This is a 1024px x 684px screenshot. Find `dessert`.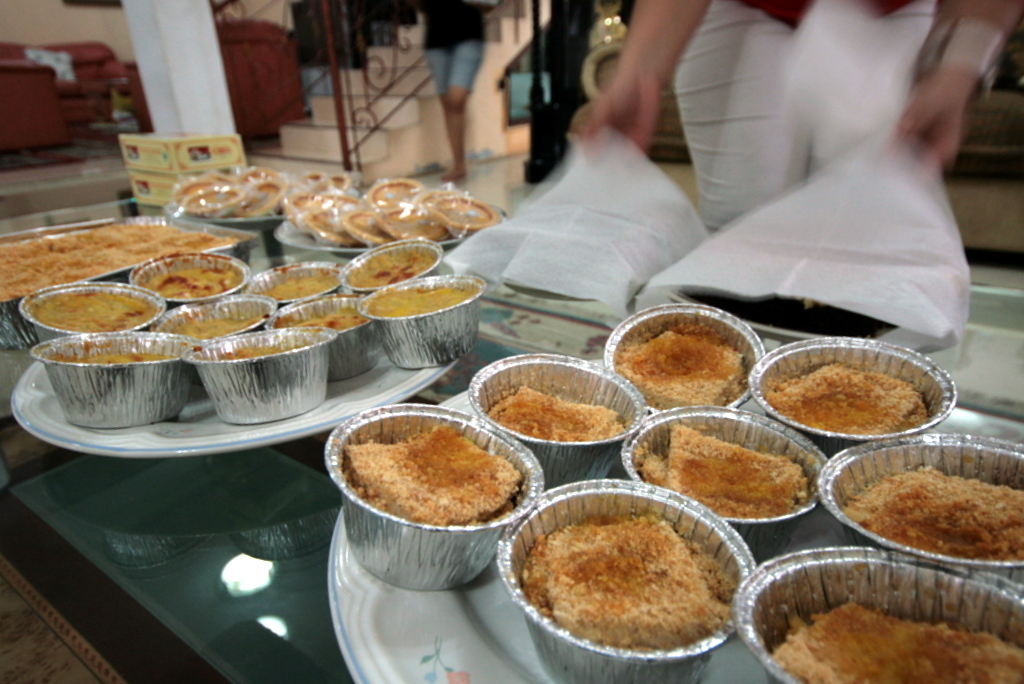
Bounding box: left=245, top=169, right=278, bottom=204.
